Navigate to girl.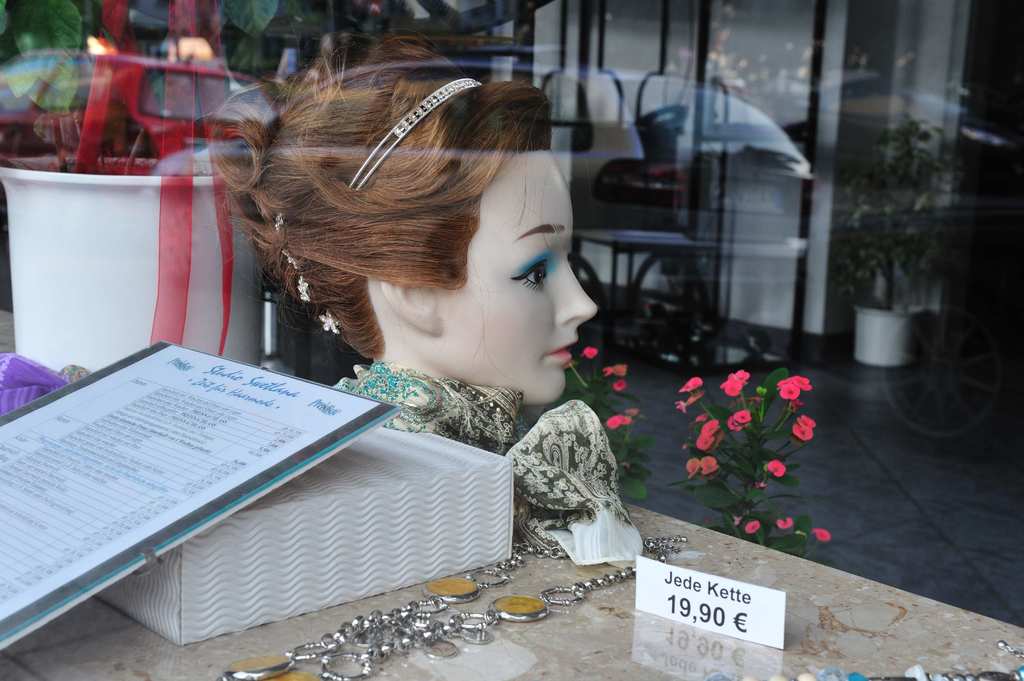
Navigation target: Rect(196, 28, 598, 459).
